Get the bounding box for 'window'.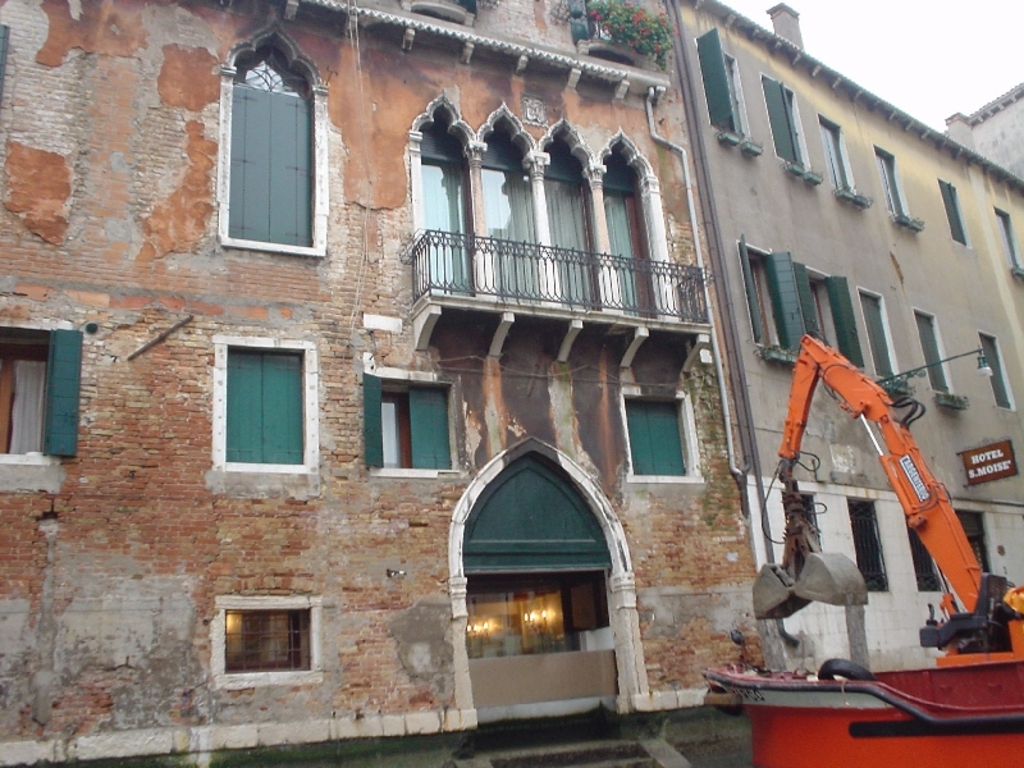
bbox(877, 143, 920, 234).
